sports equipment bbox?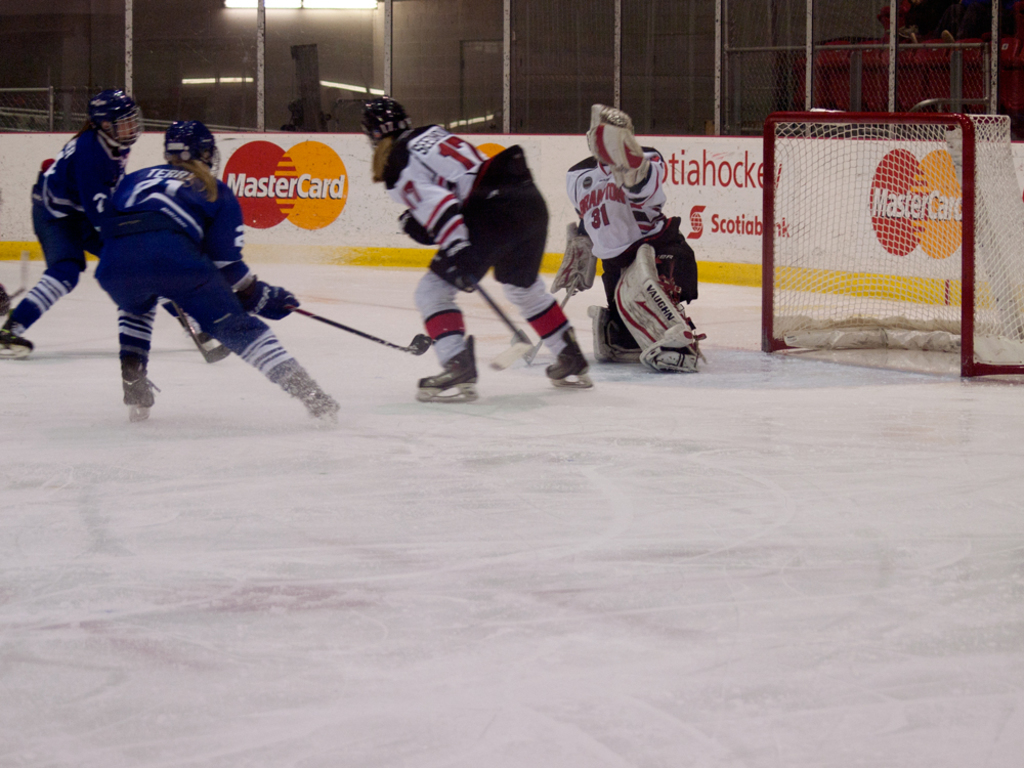
bbox=[590, 103, 654, 189]
